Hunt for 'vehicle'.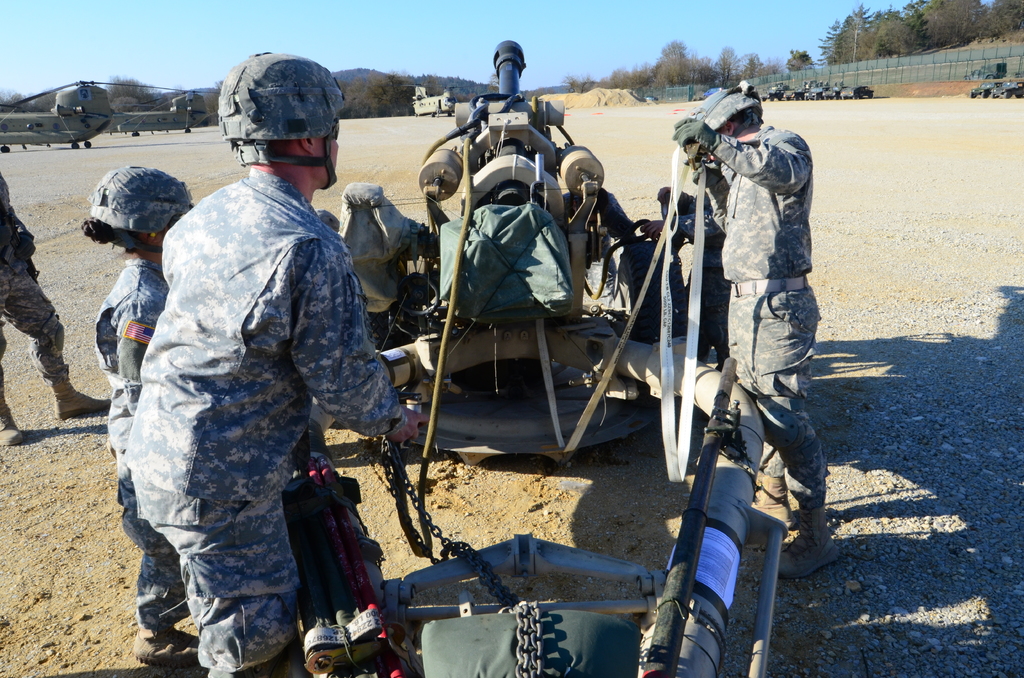
Hunted down at crop(961, 54, 1006, 82).
